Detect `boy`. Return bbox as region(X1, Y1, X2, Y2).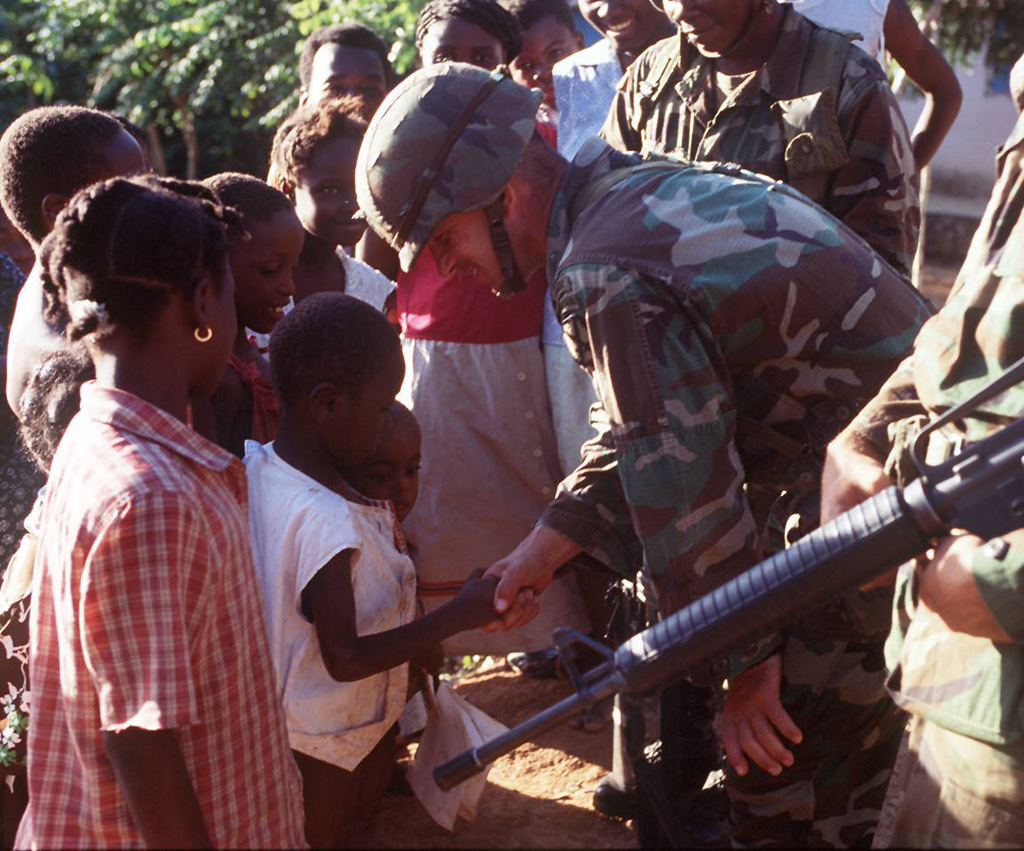
region(245, 293, 529, 844).
